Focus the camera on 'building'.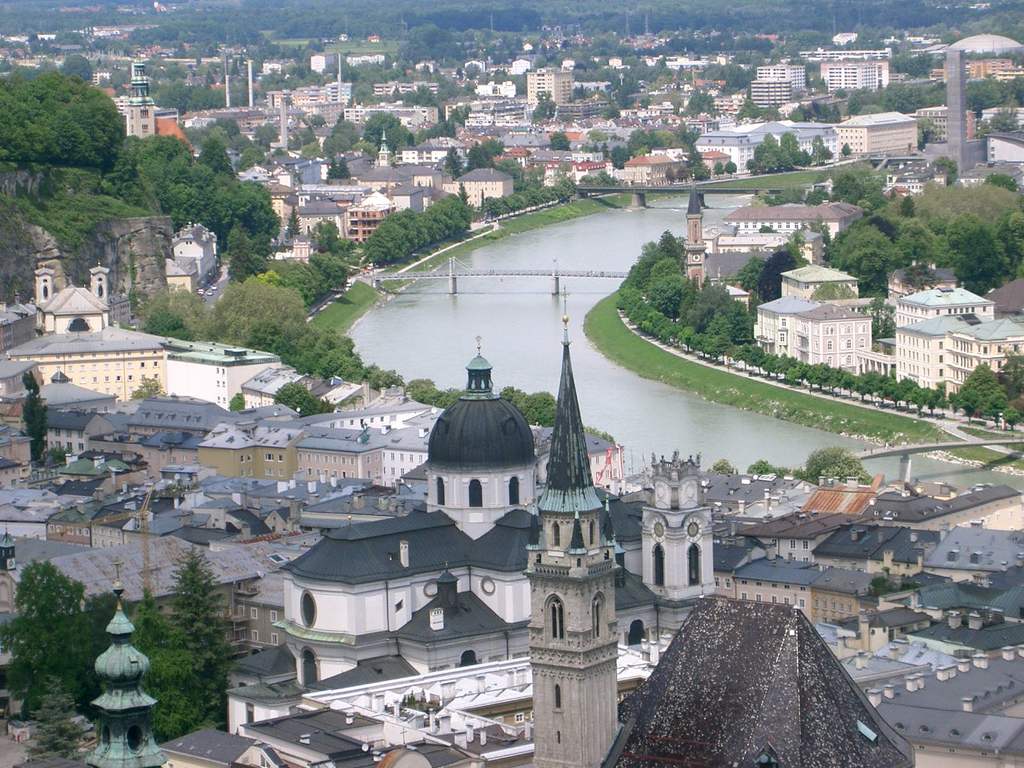
Focus region: [749, 60, 806, 110].
